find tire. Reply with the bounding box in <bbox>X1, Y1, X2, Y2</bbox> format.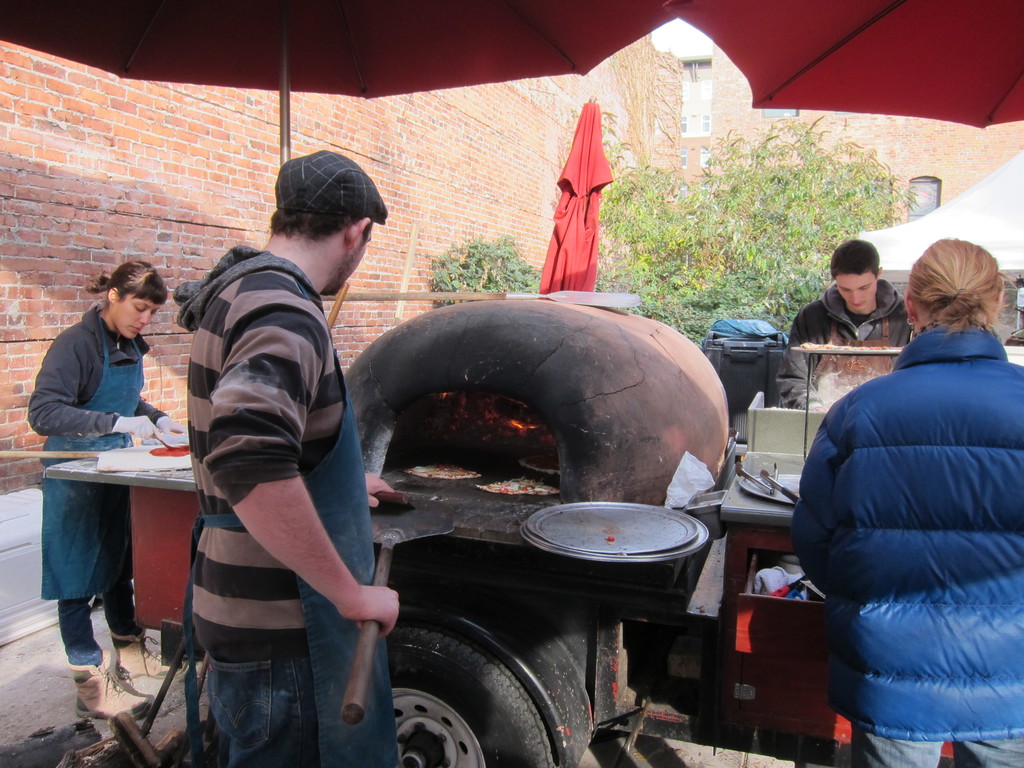
<bbox>374, 616, 561, 767</bbox>.
